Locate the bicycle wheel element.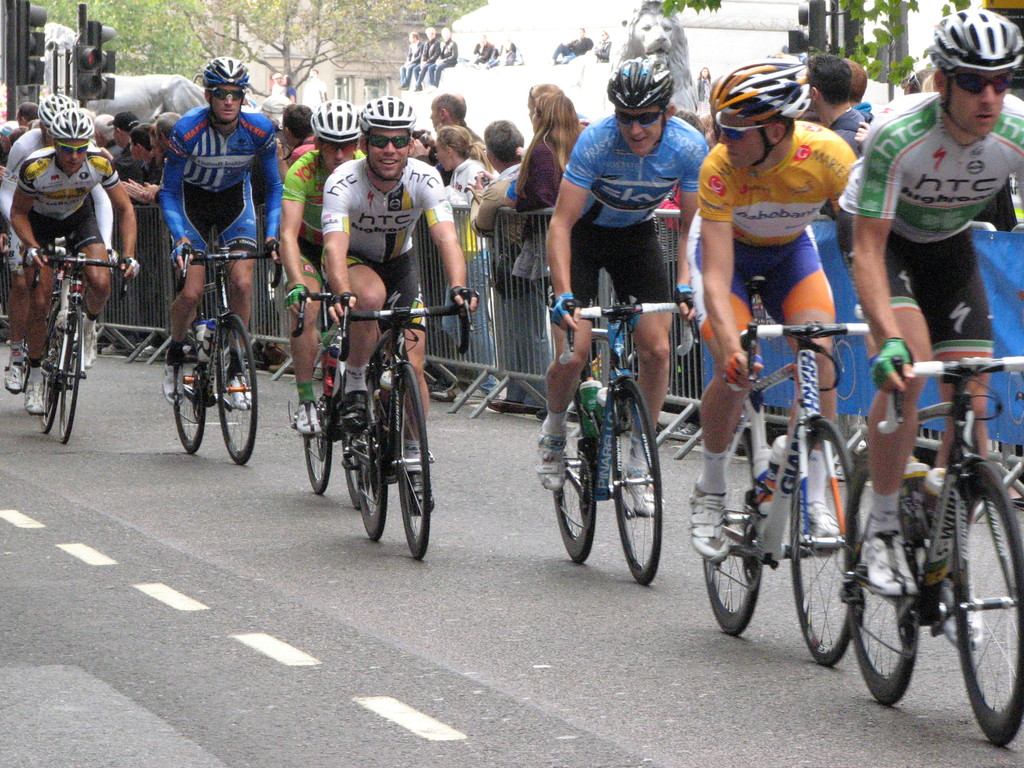
Element bbox: [845, 447, 919, 712].
